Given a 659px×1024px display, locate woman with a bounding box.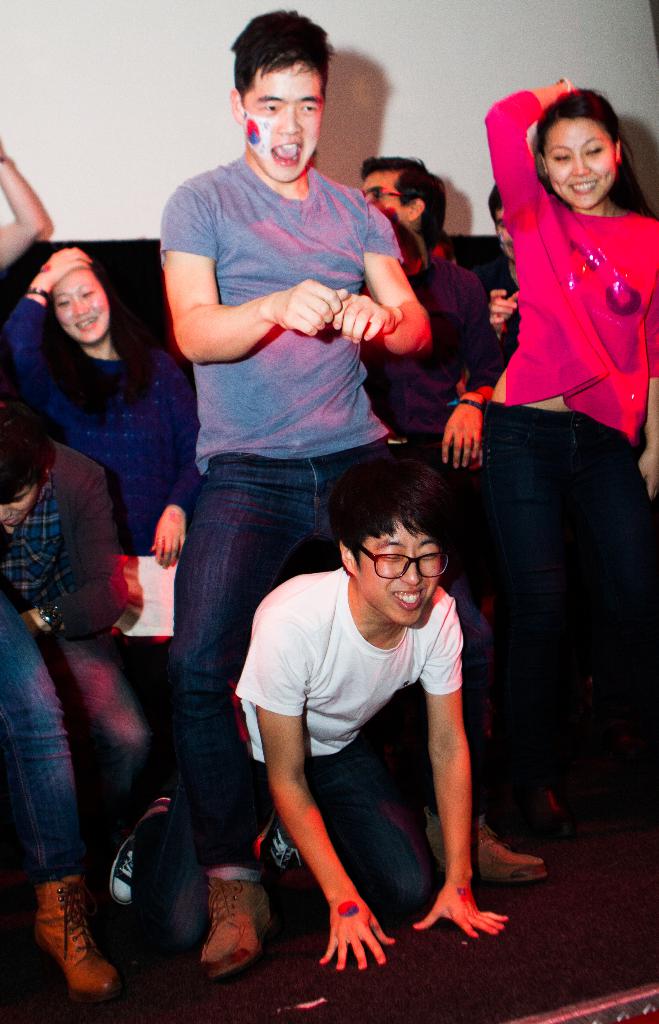
Located: bbox=[5, 235, 206, 920].
